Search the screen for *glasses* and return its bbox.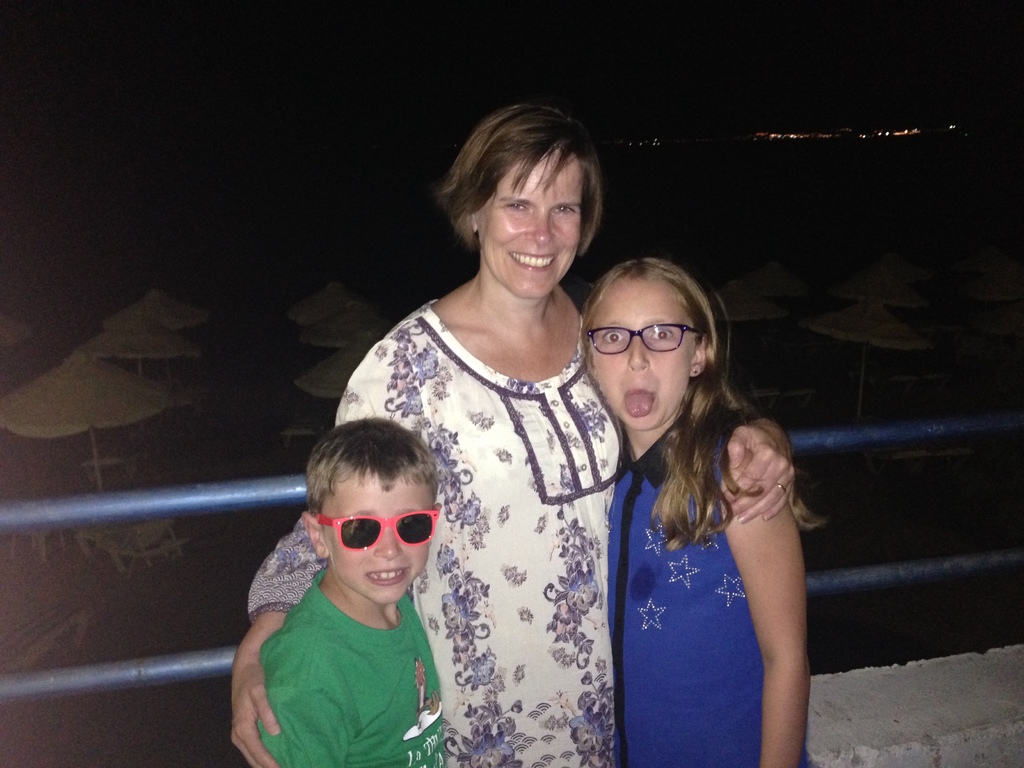
Found: bbox(586, 316, 703, 362).
